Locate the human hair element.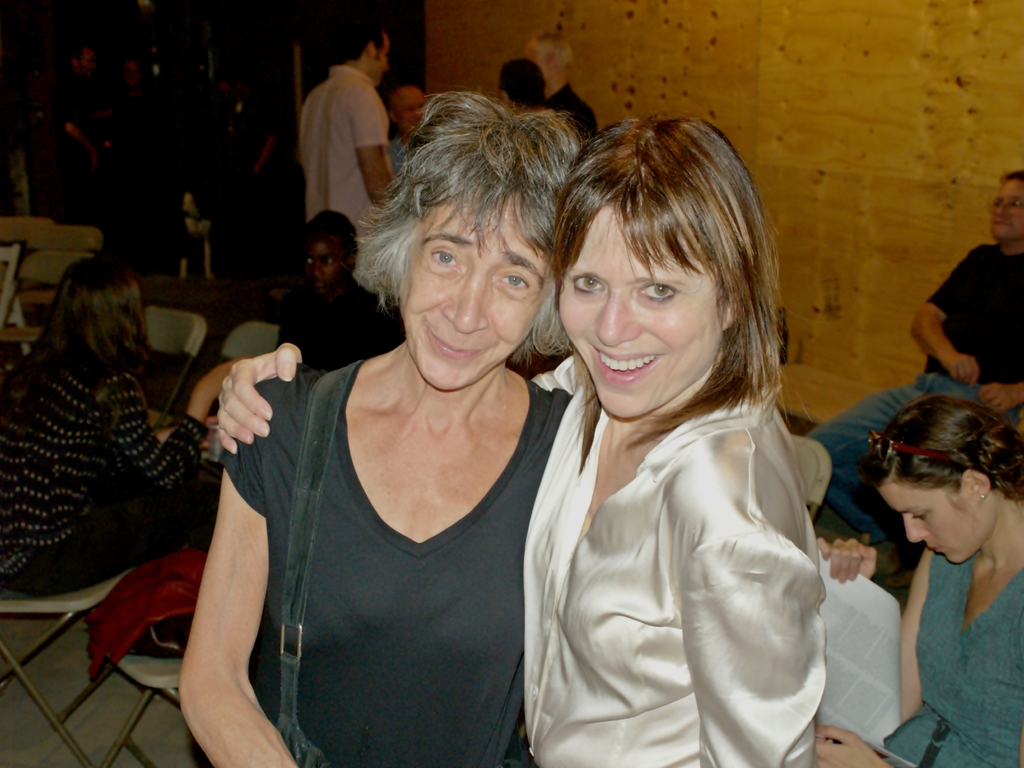
Element bbox: (left=868, top=402, right=1023, bottom=498).
